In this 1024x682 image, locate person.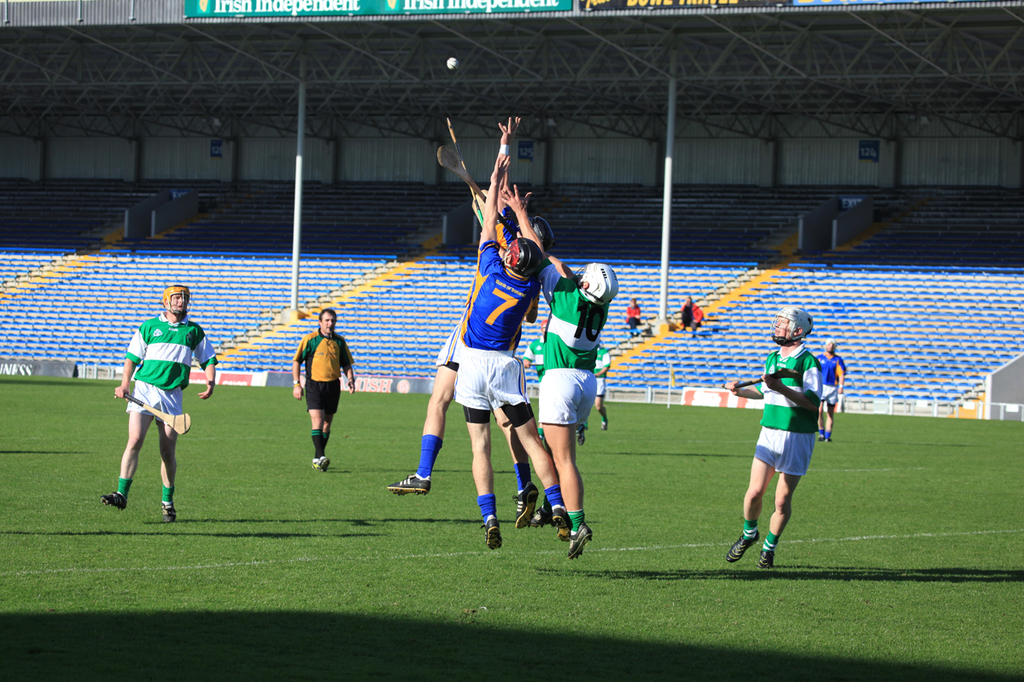
Bounding box: (449, 149, 572, 550).
